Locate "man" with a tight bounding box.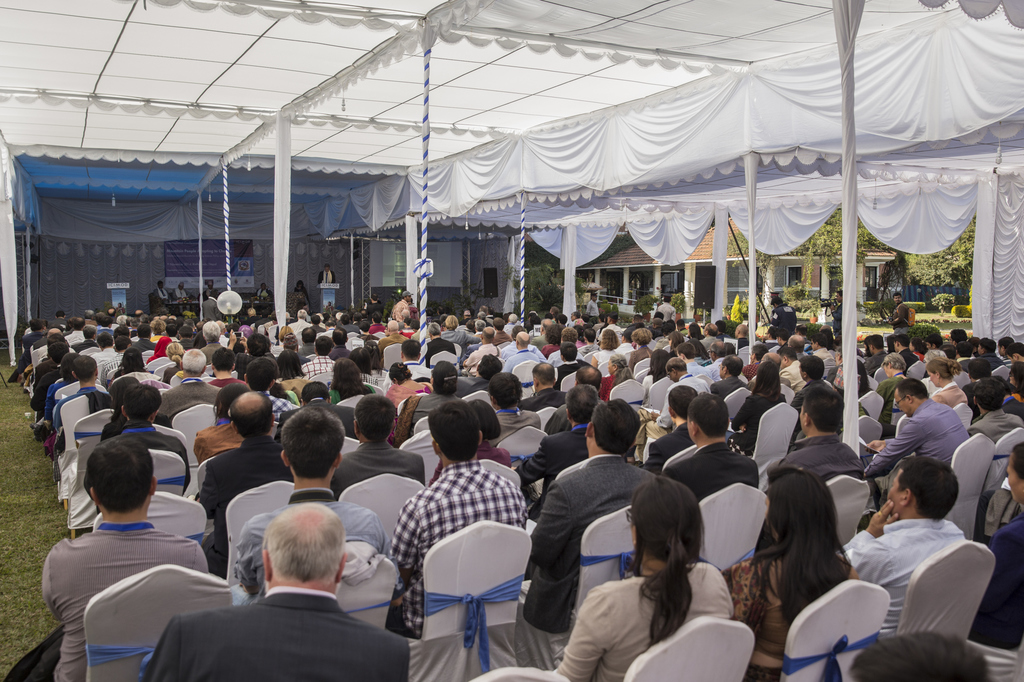
x1=291, y1=312, x2=307, y2=334.
